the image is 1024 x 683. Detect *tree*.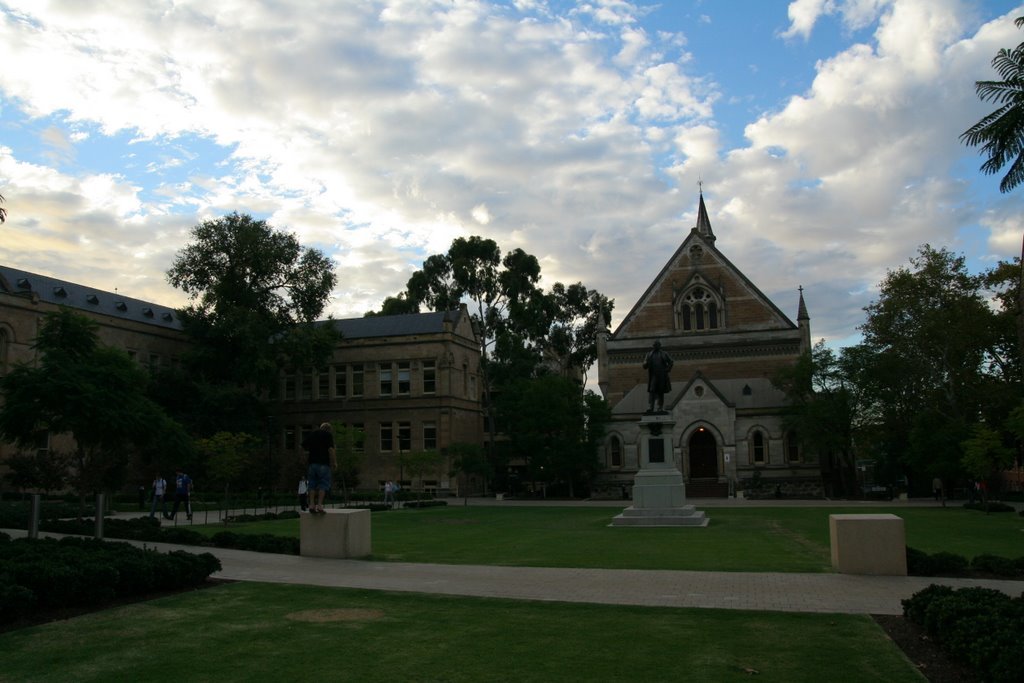
Detection: detection(169, 218, 338, 475).
